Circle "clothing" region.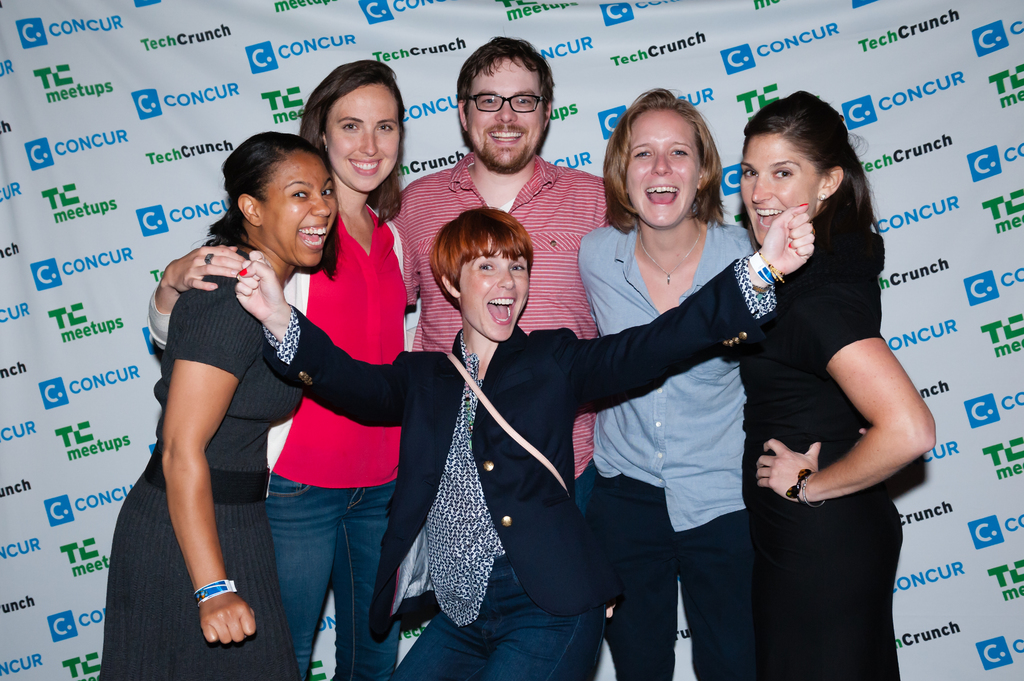
Region: (261, 254, 778, 680).
